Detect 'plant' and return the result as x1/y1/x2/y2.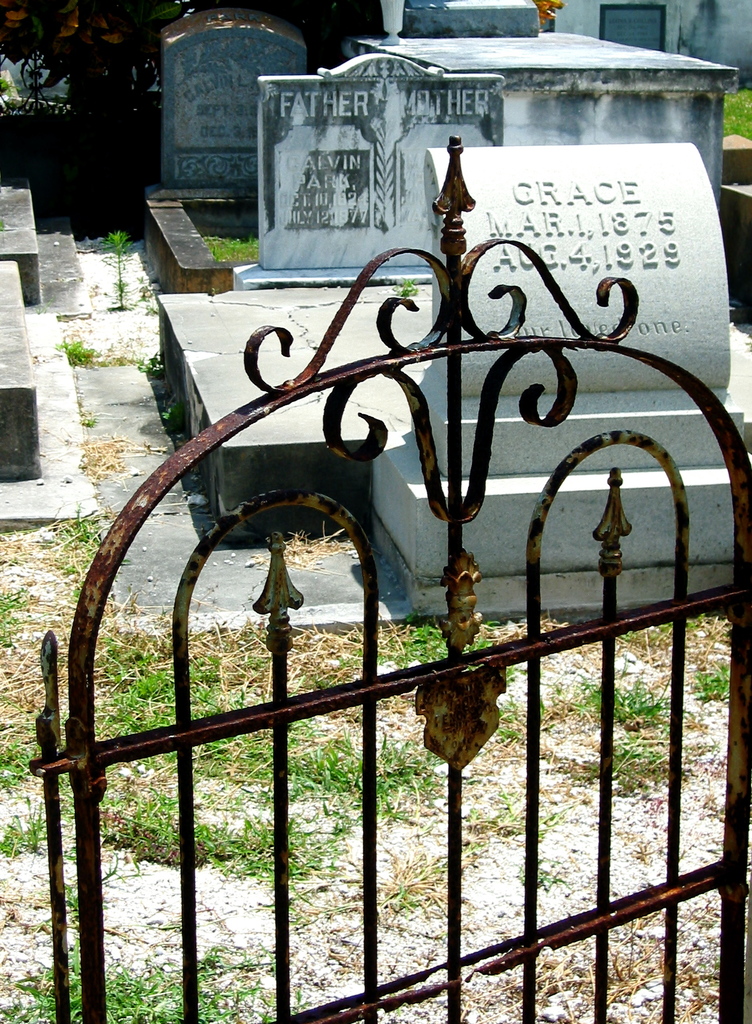
384/737/436/816.
